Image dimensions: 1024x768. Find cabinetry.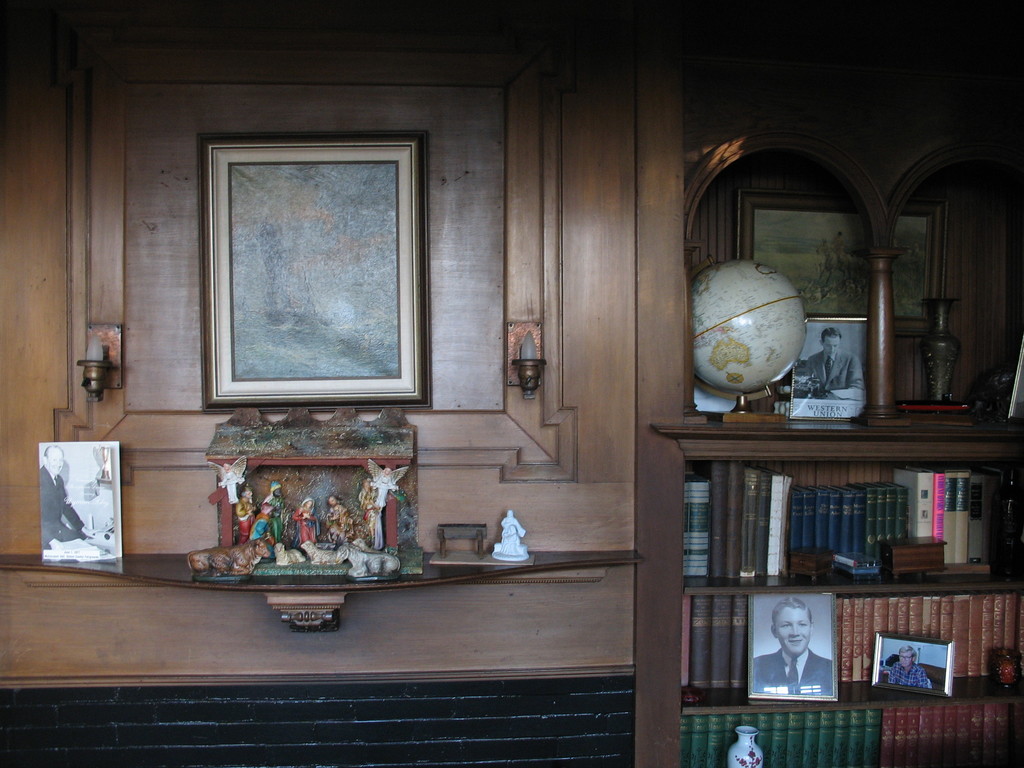
BBox(682, 394, 1020, 705).
